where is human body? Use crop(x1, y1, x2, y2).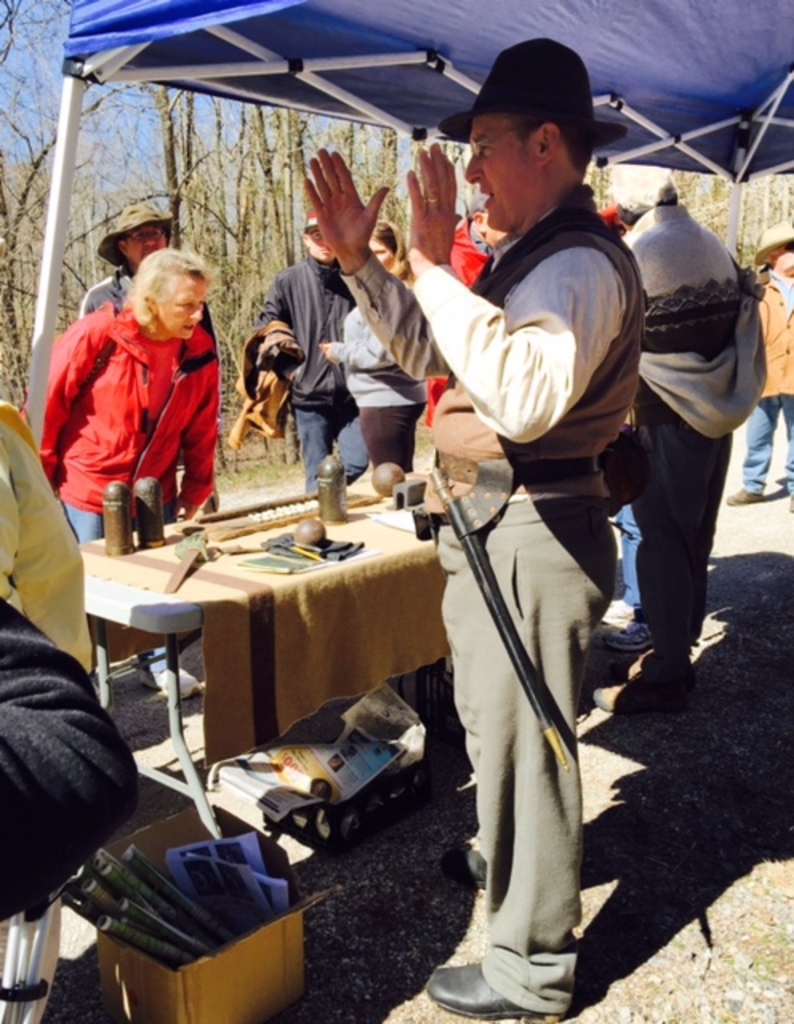
crop(250, 205, 373, 502).
